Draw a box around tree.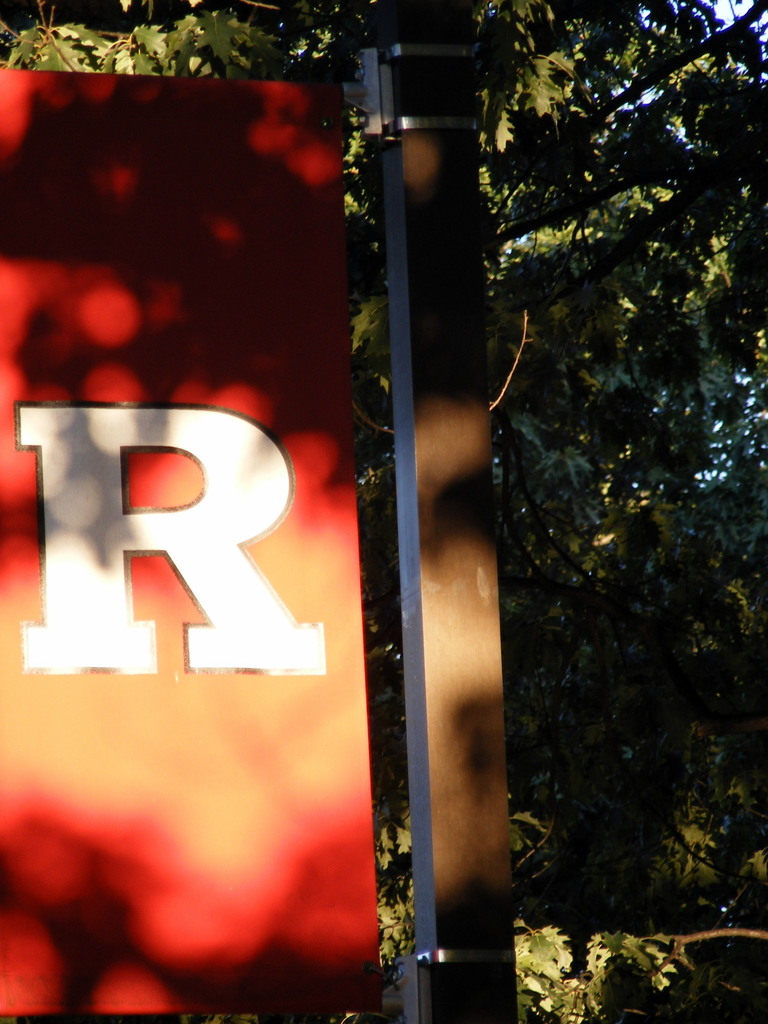
(0,0,767,1023).
